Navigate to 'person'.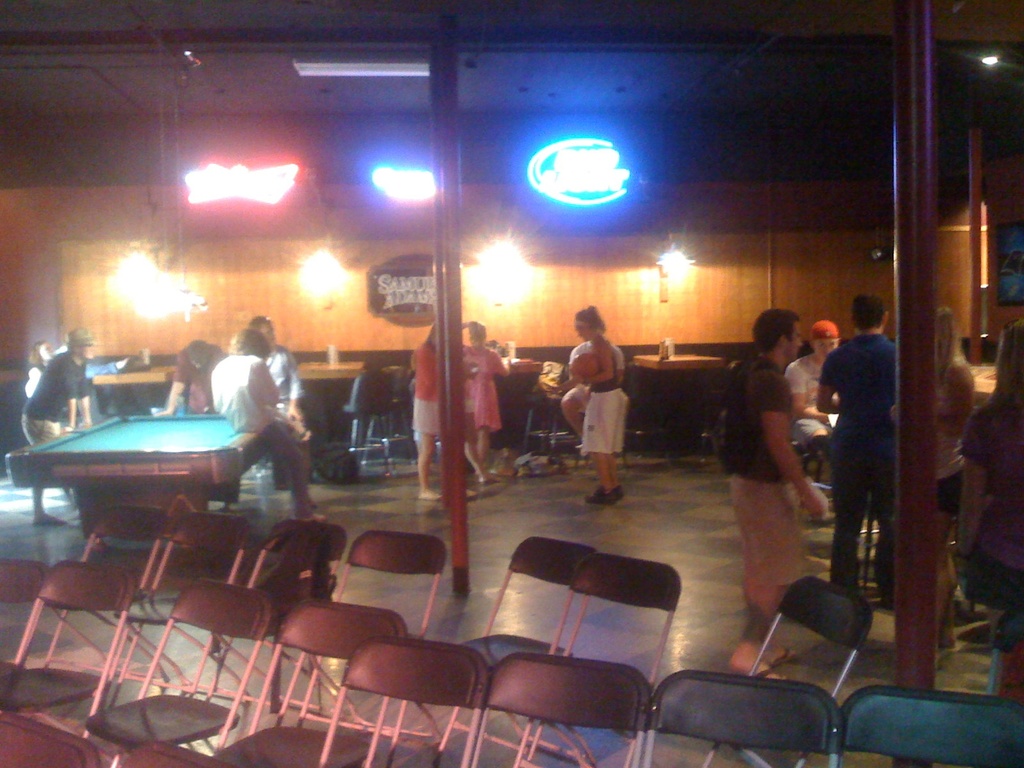
Navigation target: (left=208, top=314, right=327, bottom=525).
